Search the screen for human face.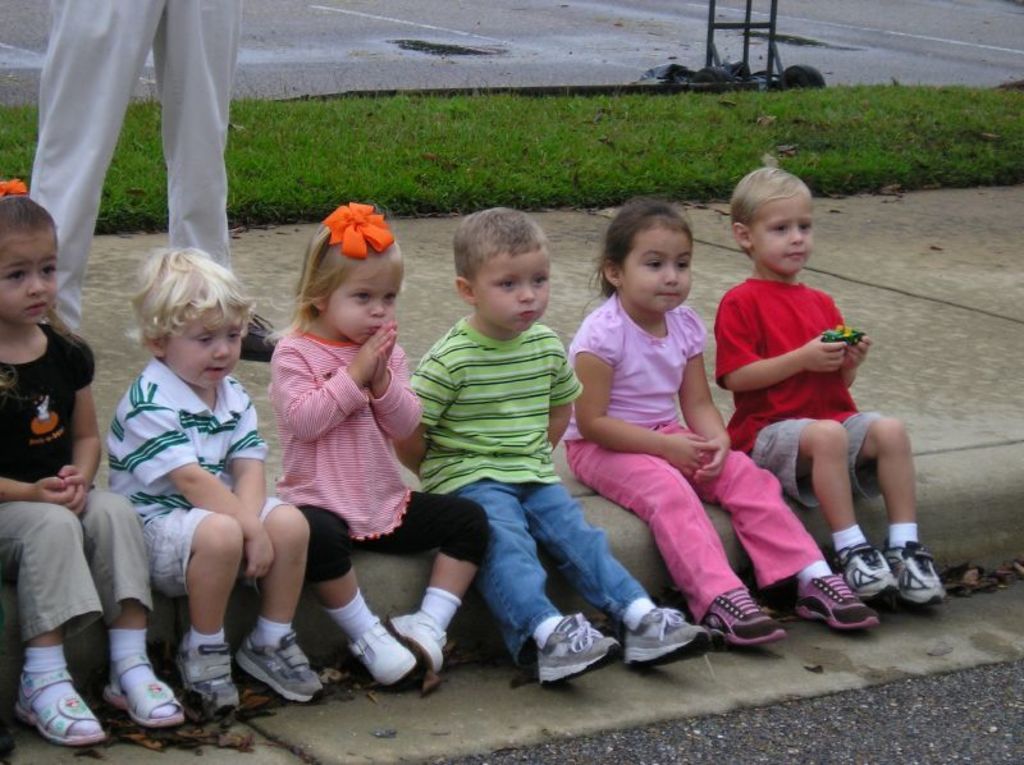
Found at x1=474, y1=256, x2=552, y2=333.
